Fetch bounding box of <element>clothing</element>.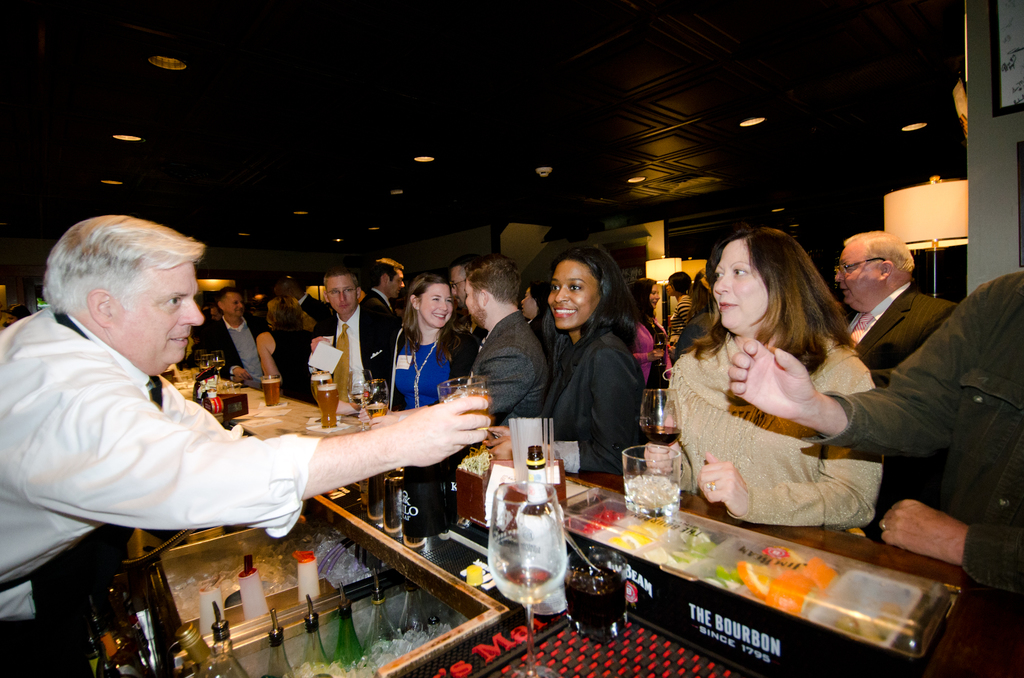
Bbox: bbox(193, 300, 270, 380).
